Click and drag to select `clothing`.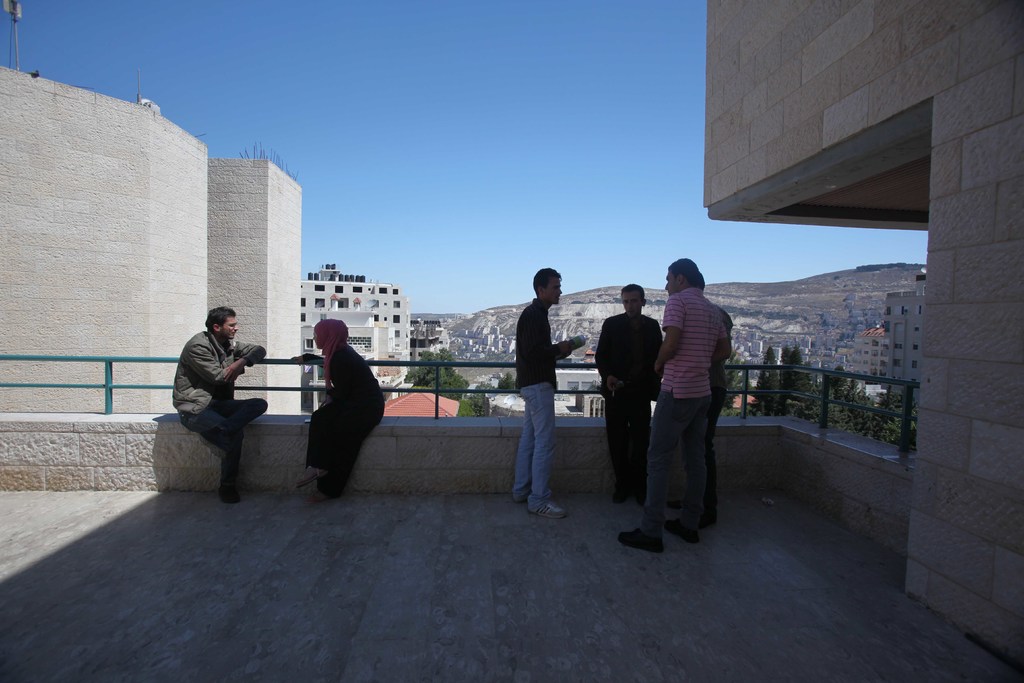
Selection: (593, 309, 669, 509).
